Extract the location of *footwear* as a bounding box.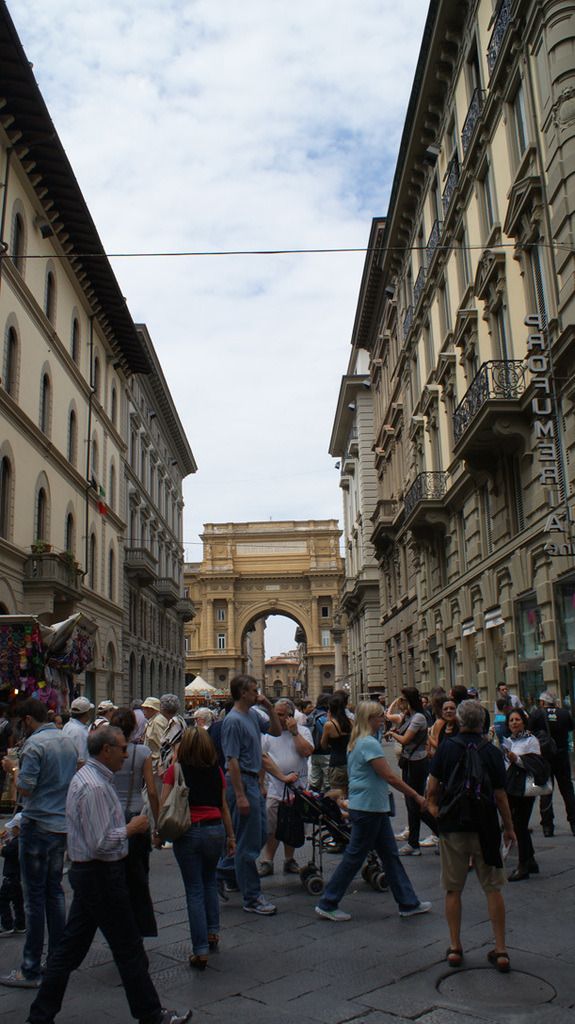
Rect(233, 897, 287, 917).
